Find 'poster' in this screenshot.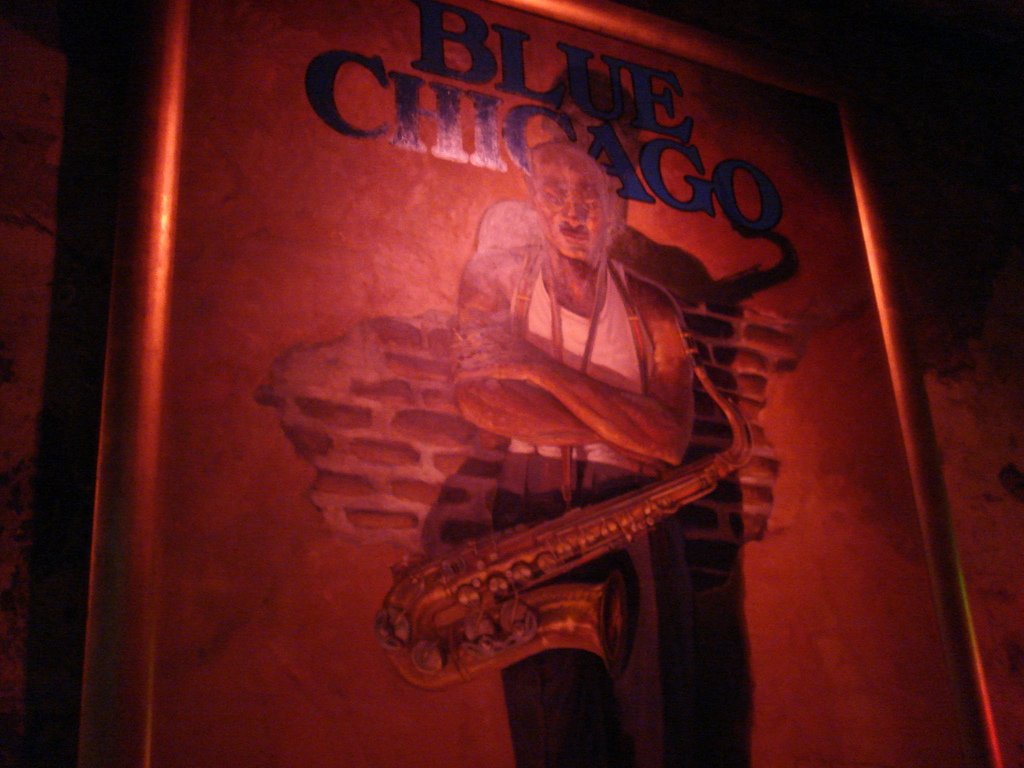
The bounding box for 'poster' is crop(161, 0, 982, 767).
